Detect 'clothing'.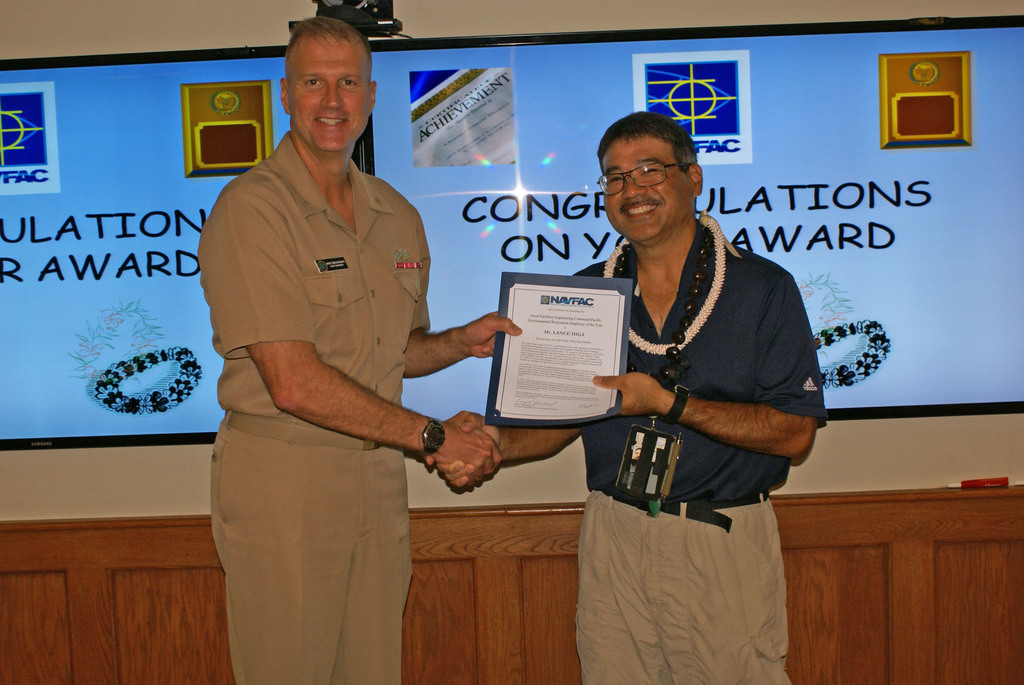
Detected at [556,211,838,676].
